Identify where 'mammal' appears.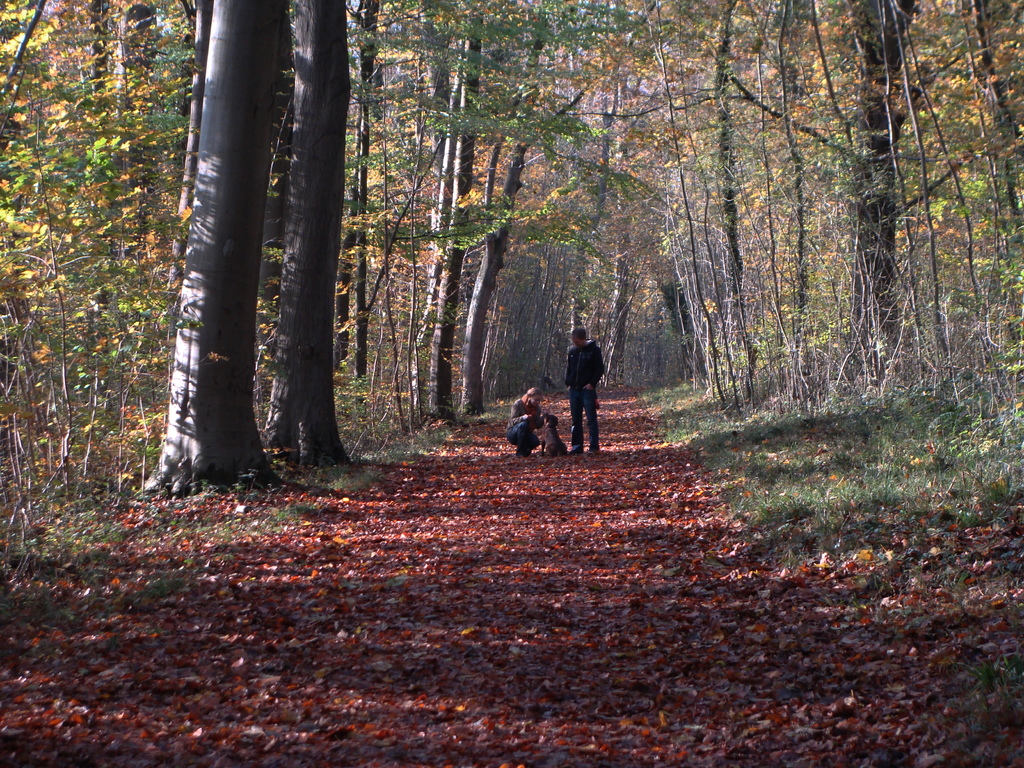
Appears at [504,386,543,459].
